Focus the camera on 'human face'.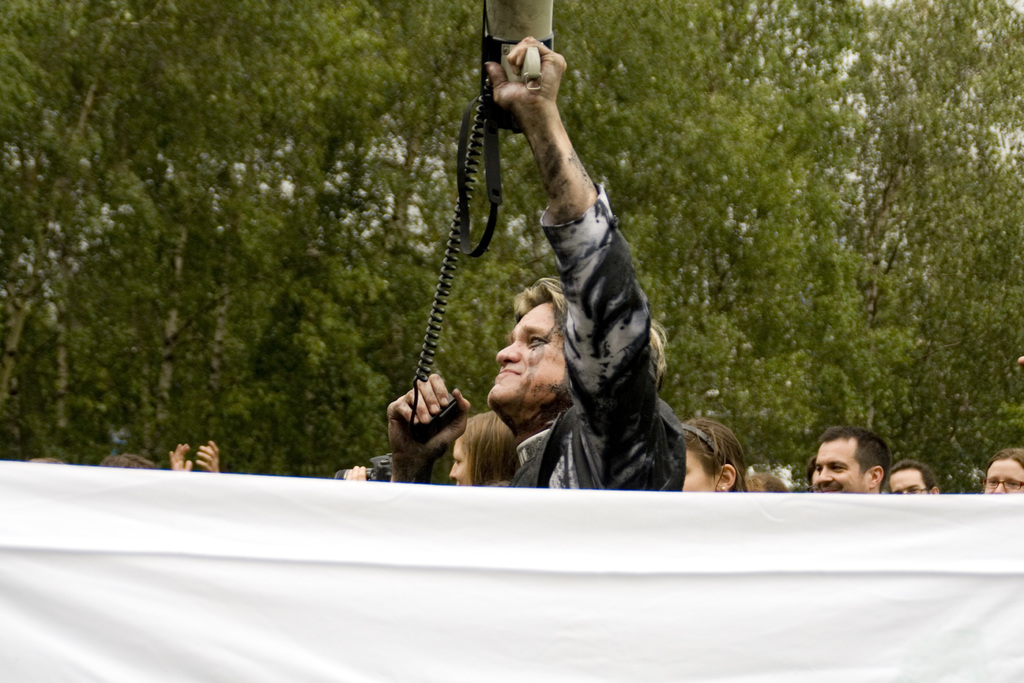
Focus region: detection(890, 472, 931, 494).
